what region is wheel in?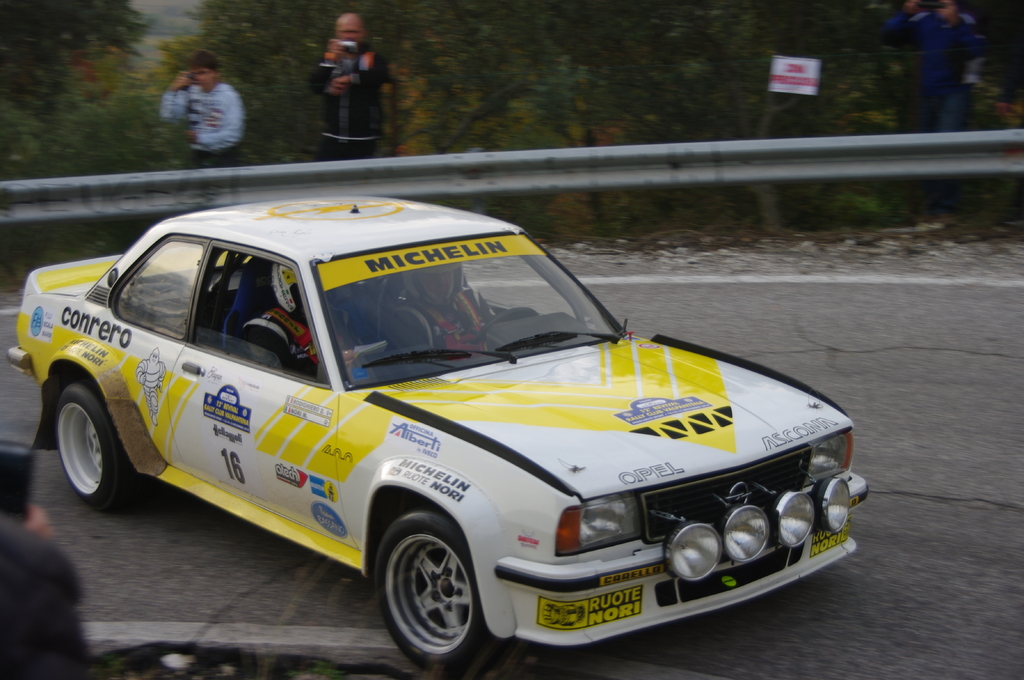
55/385/147/512.
